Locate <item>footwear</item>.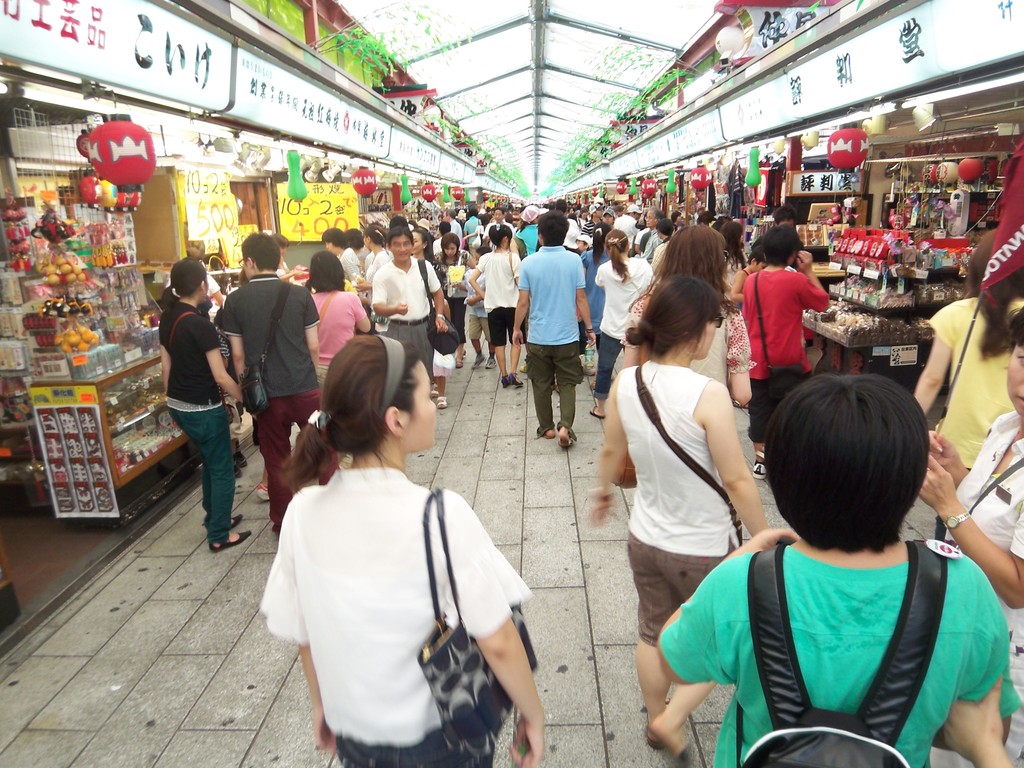
Bounding box: bbox(586, 410, 604, 418).
